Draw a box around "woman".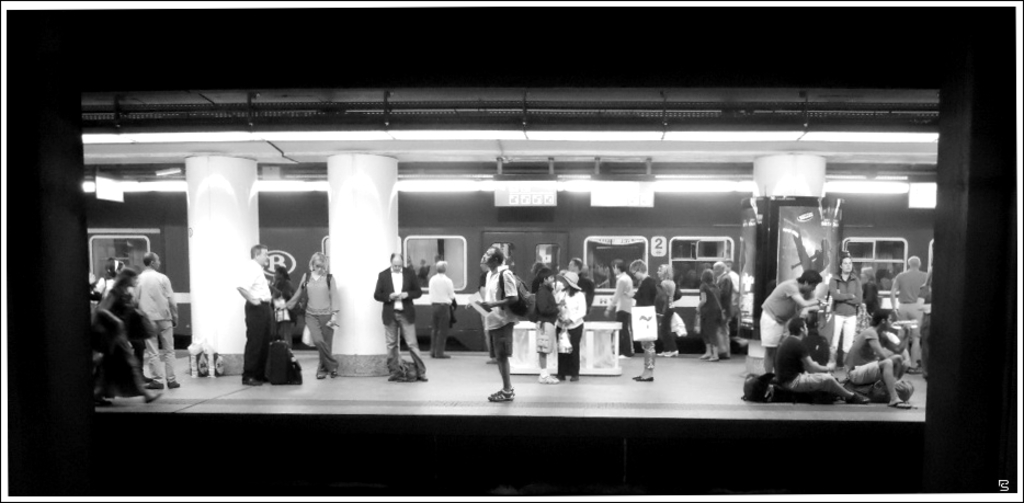
box(93, 267, 150, 384).
